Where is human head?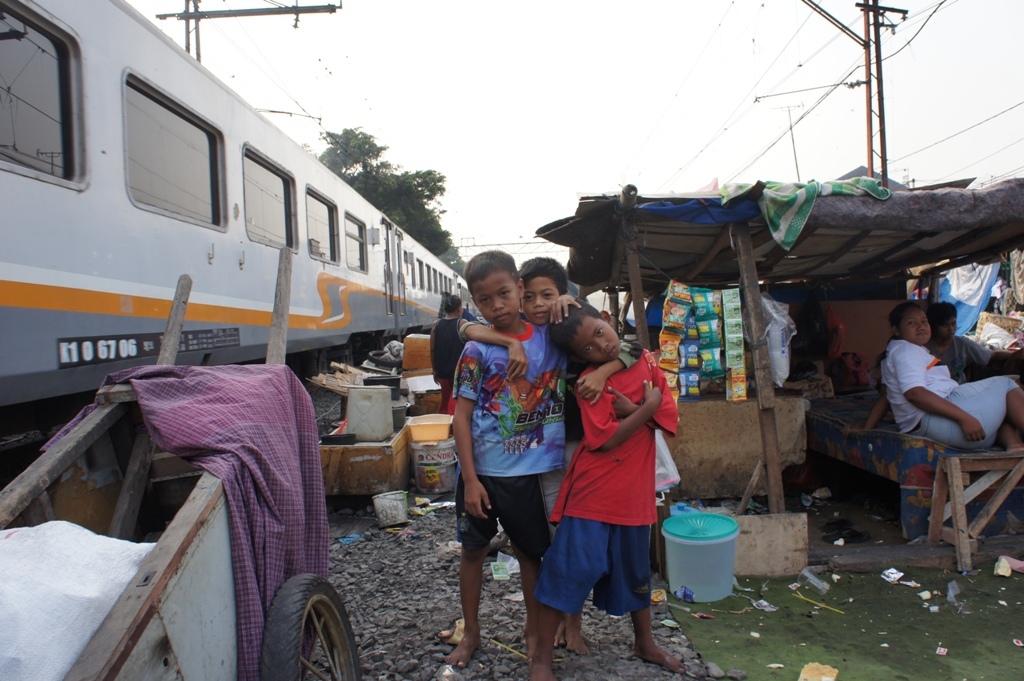
select_region(519, 256, 570, 327).
